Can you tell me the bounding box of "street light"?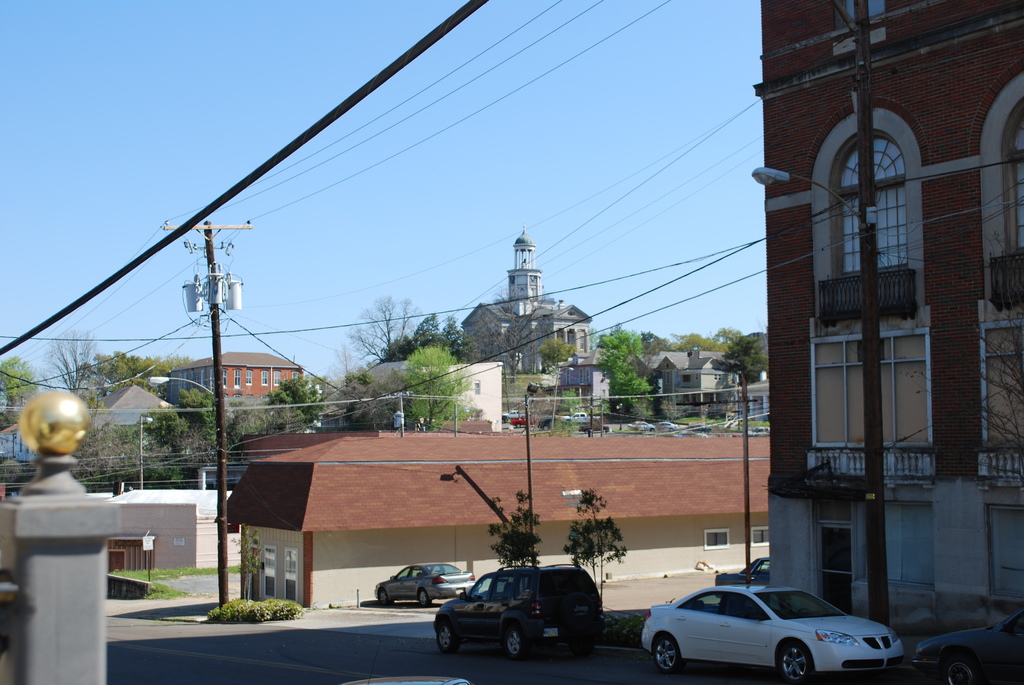
145/216/253/608.
